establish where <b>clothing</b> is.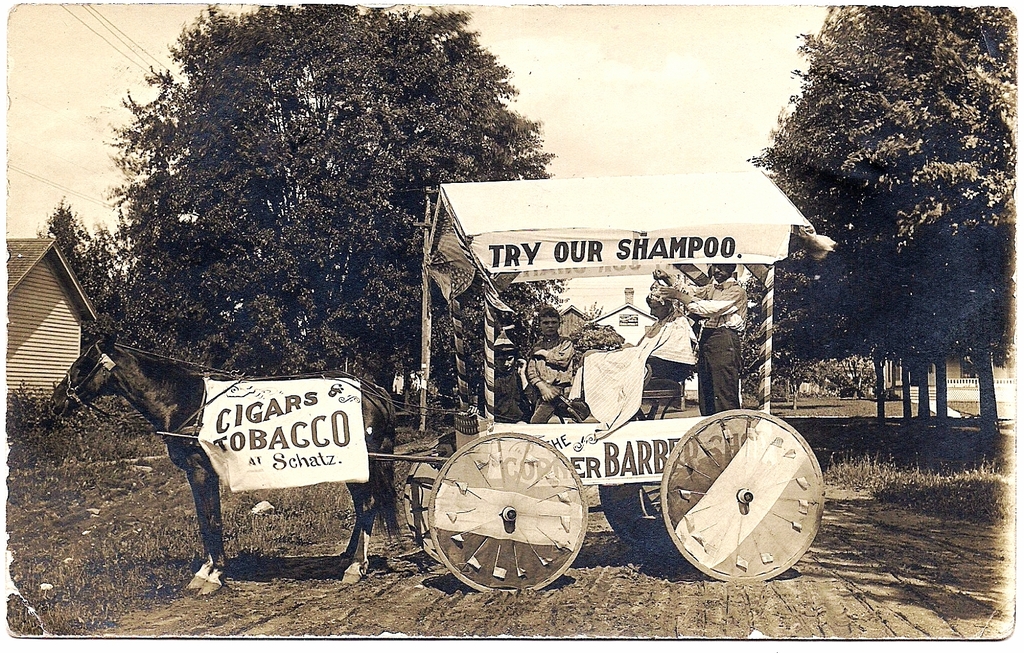
Established at 671 278 746 414.
